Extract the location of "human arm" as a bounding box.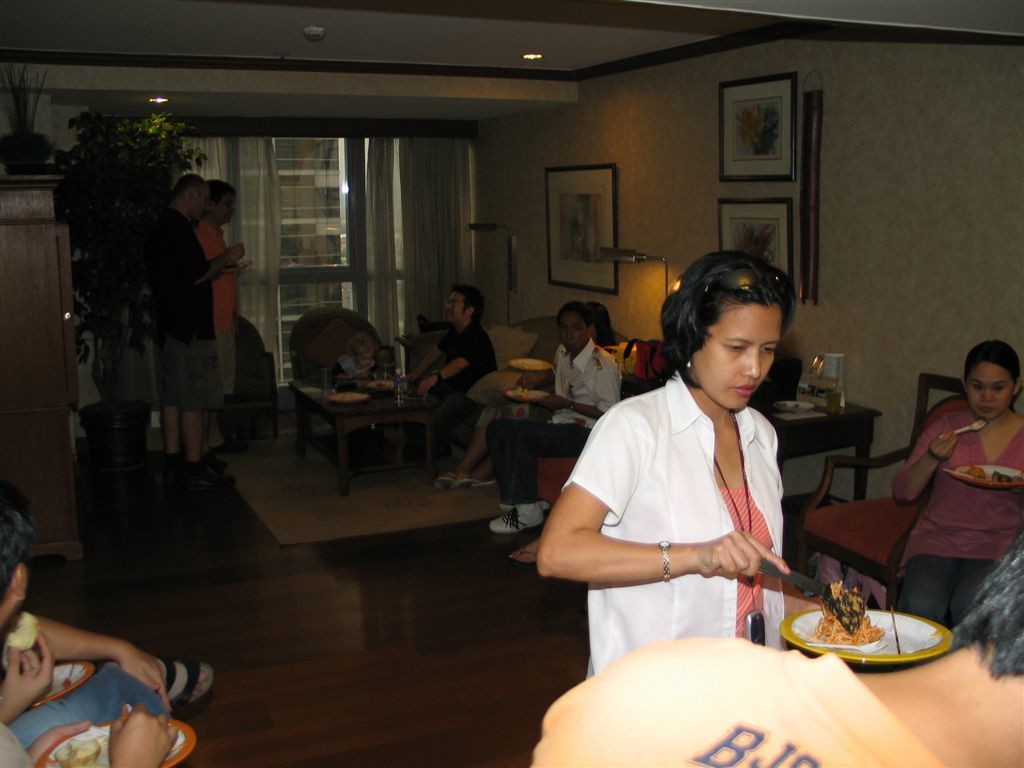
[left=412, top=334, right=476, bottom=401].
